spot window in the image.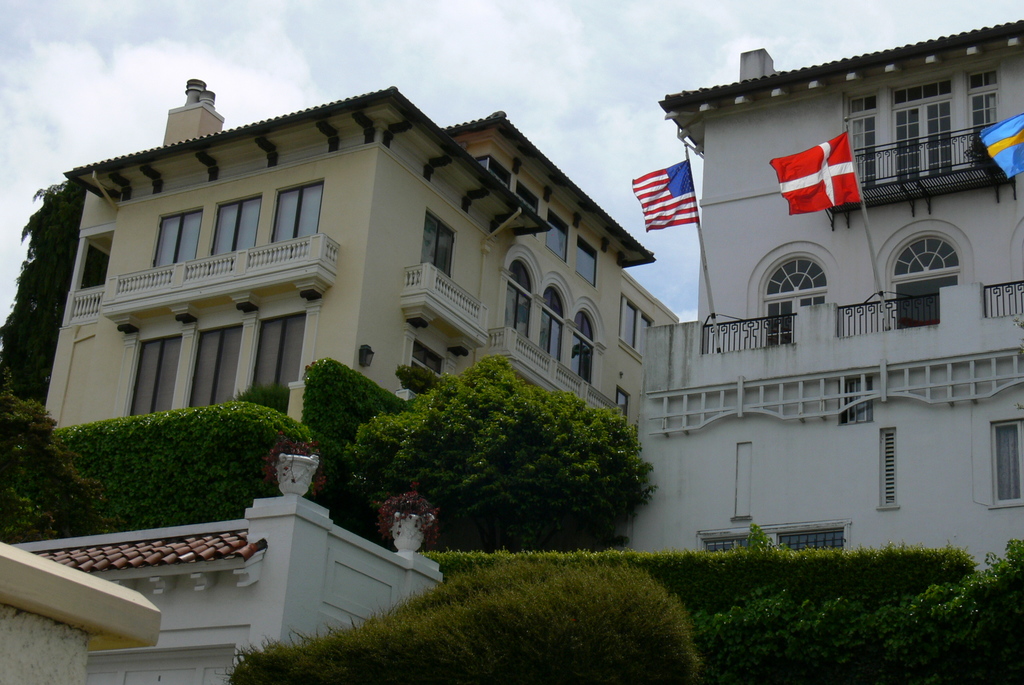
window found at (268, 178, 323, 239).
